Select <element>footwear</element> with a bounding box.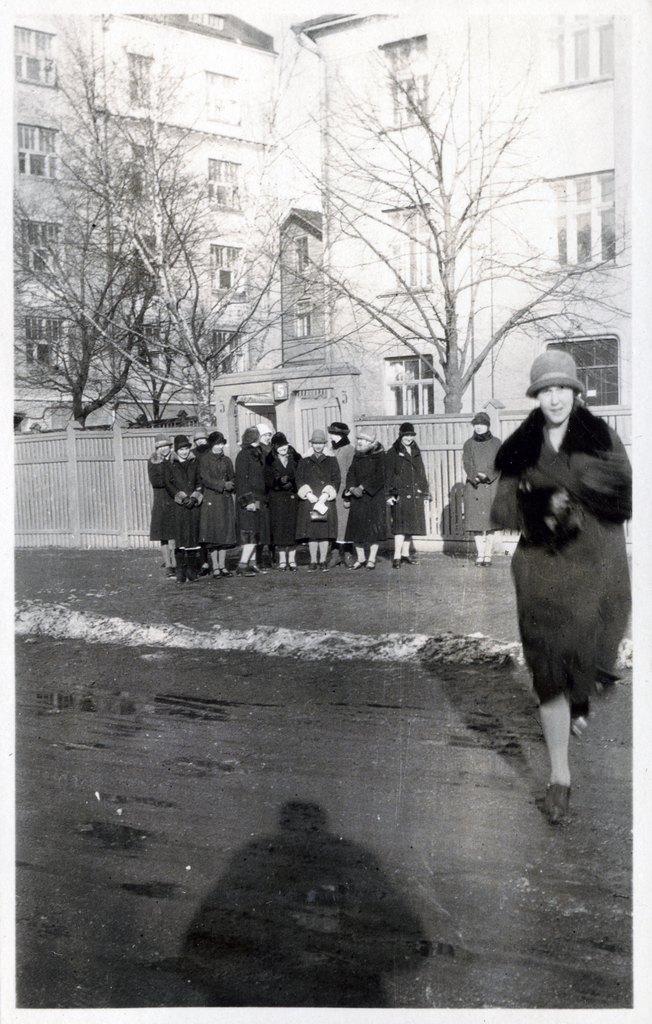
region(287, 560, 296, 574).
